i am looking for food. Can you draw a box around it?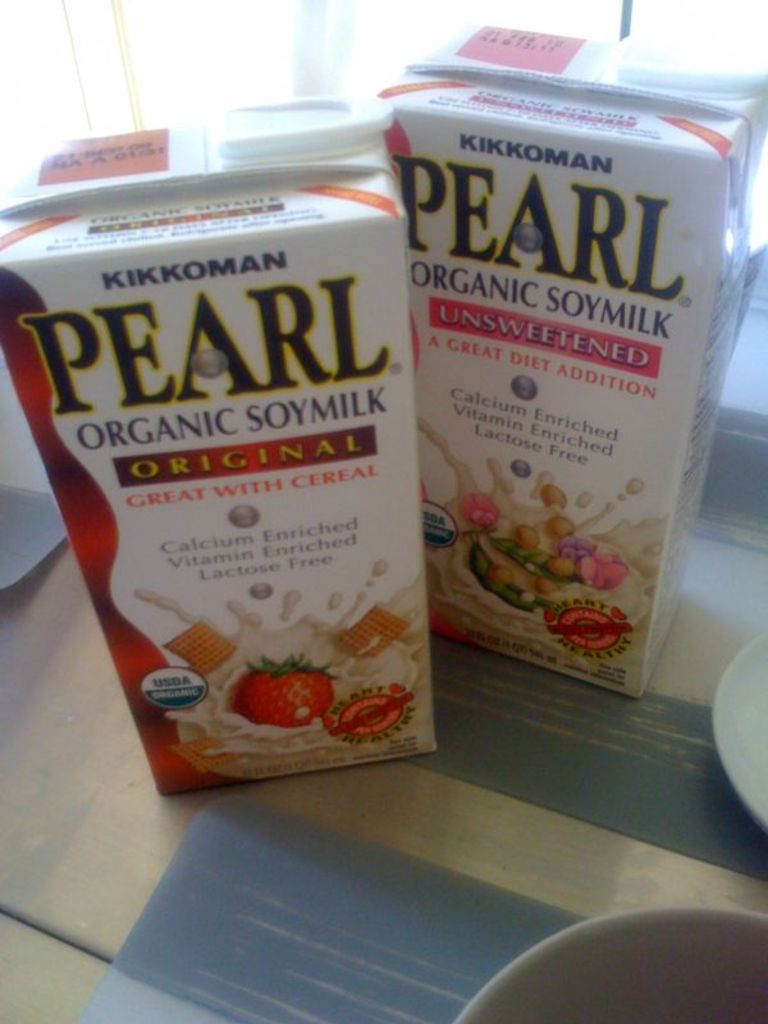
Sure, the bounding box is [463, 488, 628, 609].
